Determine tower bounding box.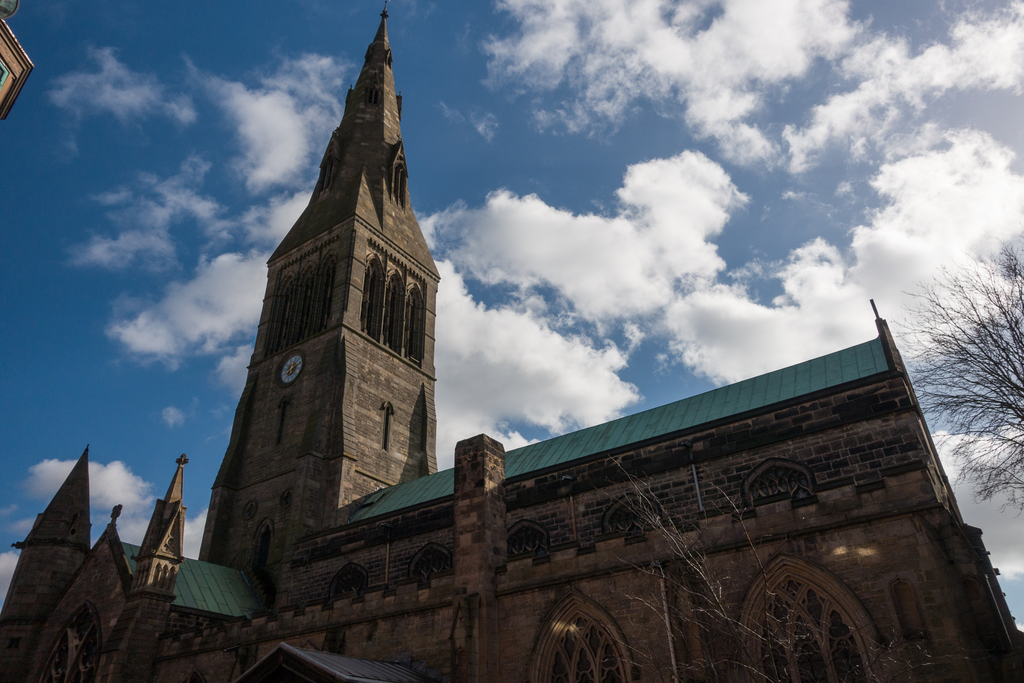
Determined: Rect(135, 448, 179, 603).
